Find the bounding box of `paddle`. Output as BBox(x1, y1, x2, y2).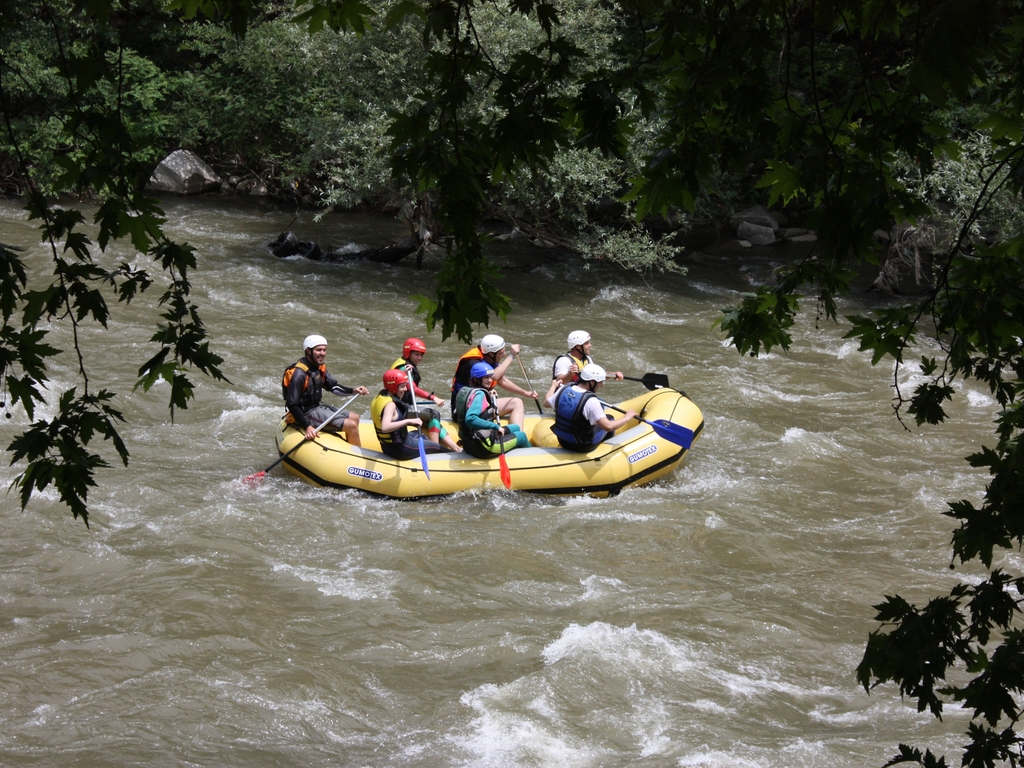
BBox(410, 397, 433, 407).
